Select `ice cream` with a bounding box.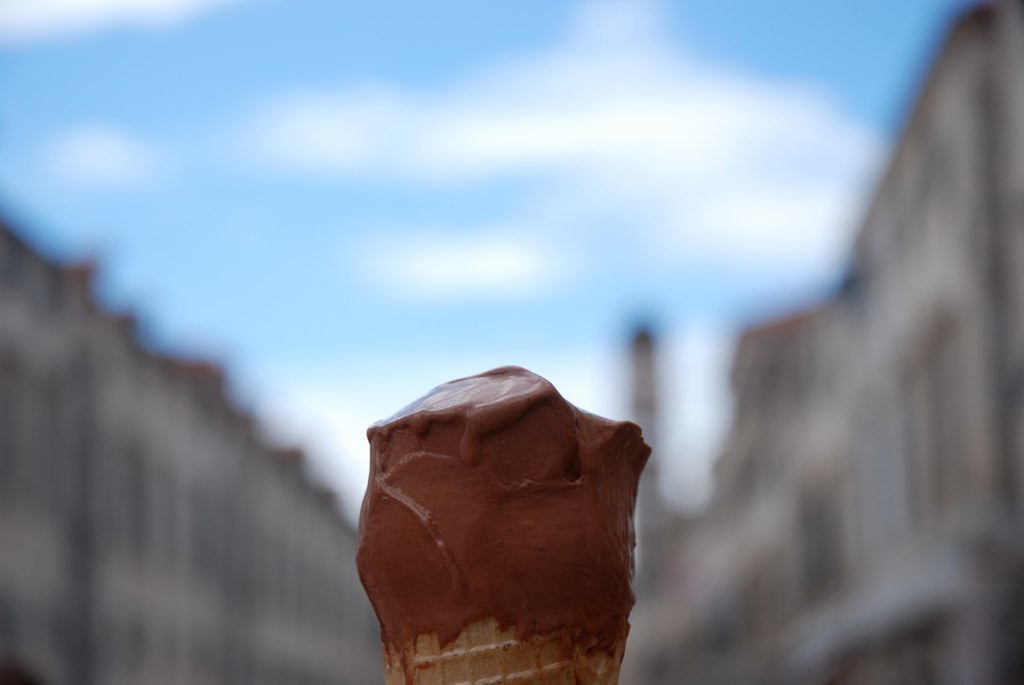
x1=352, y1=349, x2=631, y2=684.
